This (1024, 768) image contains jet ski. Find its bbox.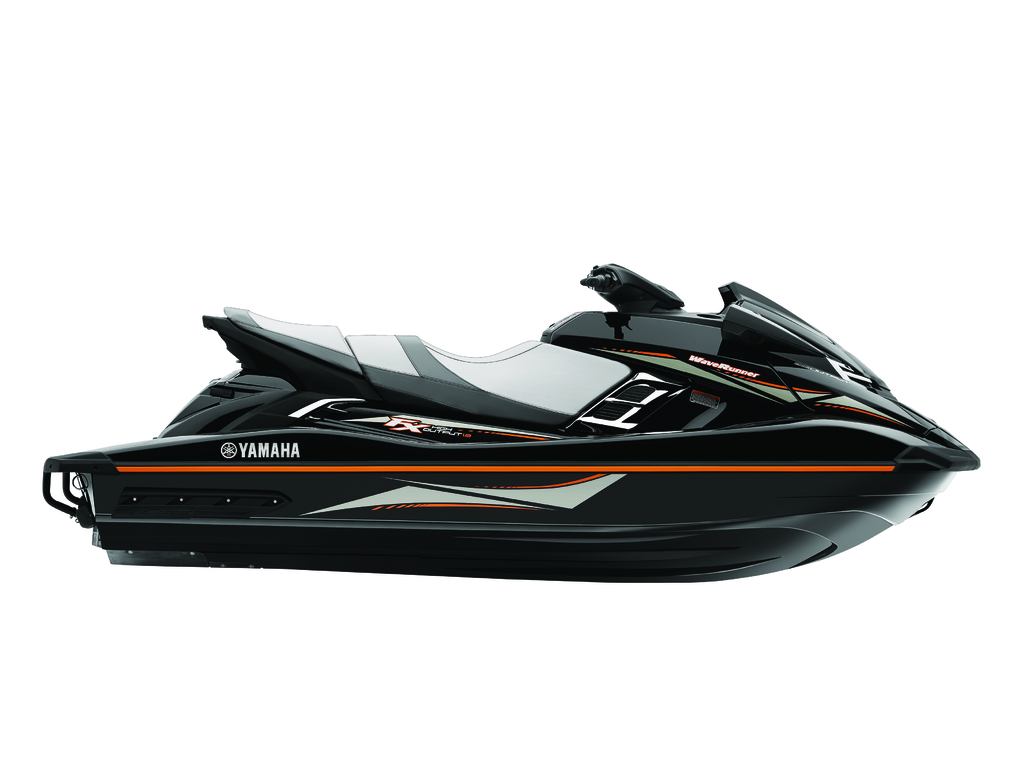
rect(38, 255, 982, 584).
